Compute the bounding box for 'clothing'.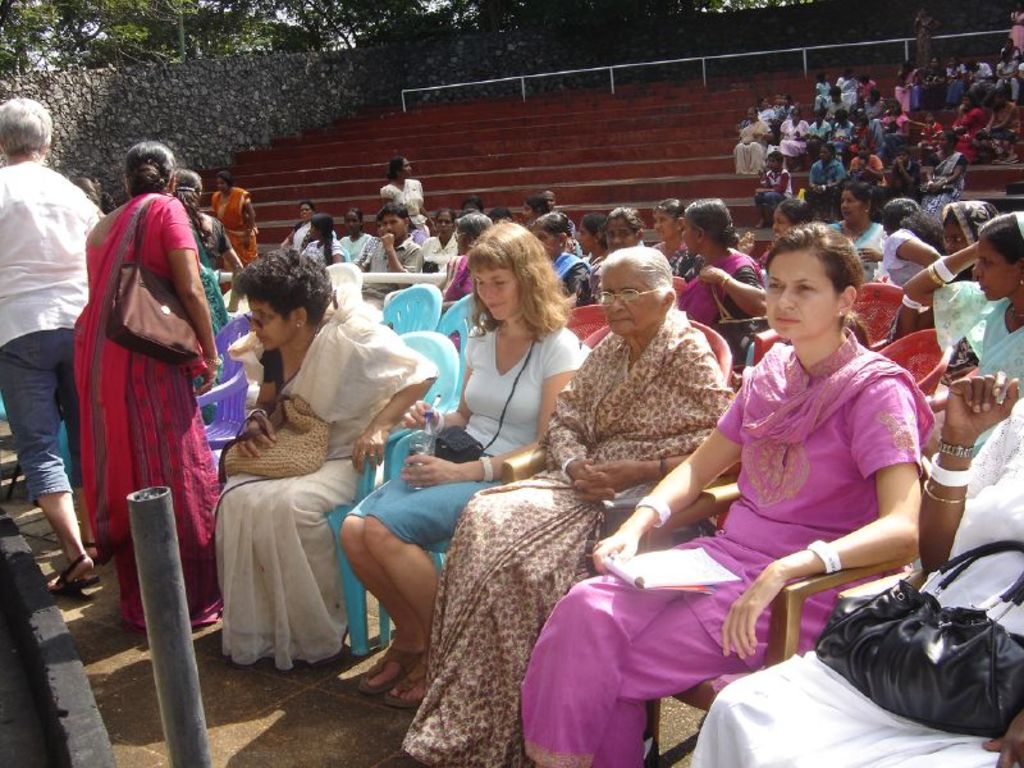
pyautogui.locateOnScreen(666, 242, 769, 351).
